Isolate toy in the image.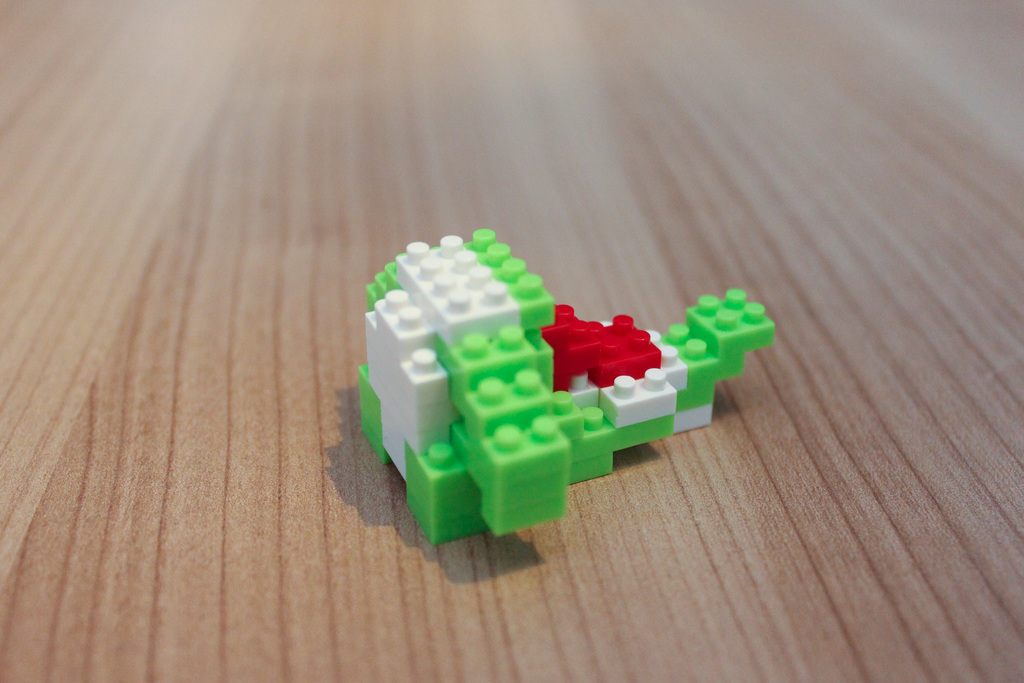
Isolated region: region(427, 263, 785, 529).
